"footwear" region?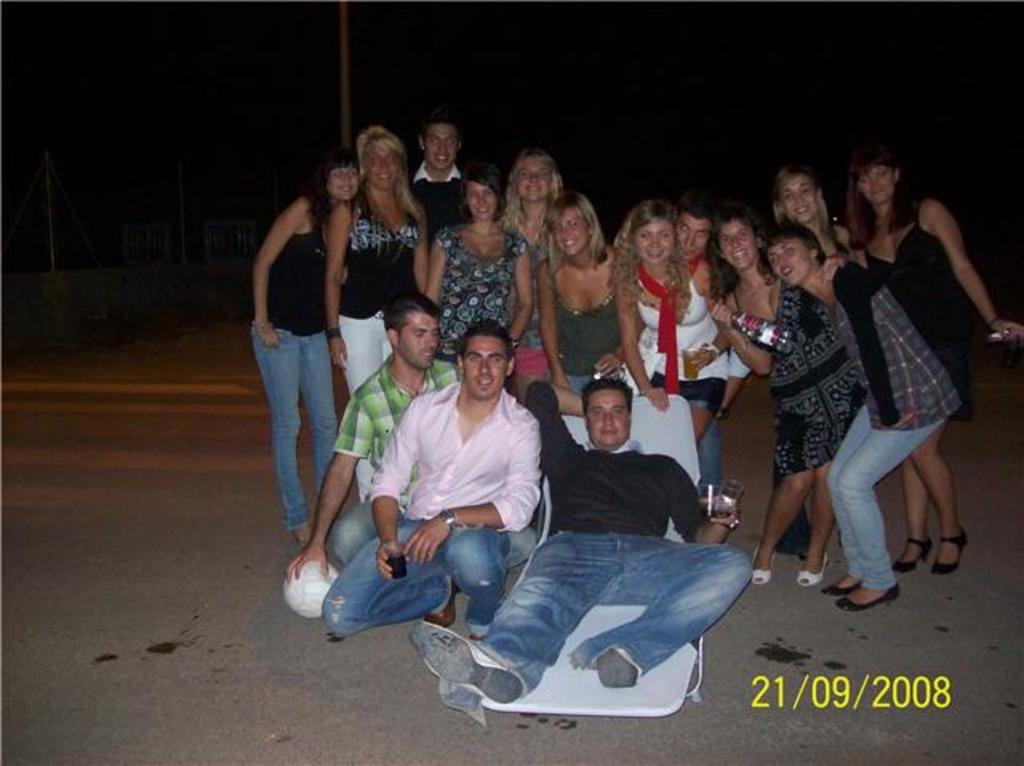
{"left": 826, "top": 577, "right": 851, "bottom": 598}
